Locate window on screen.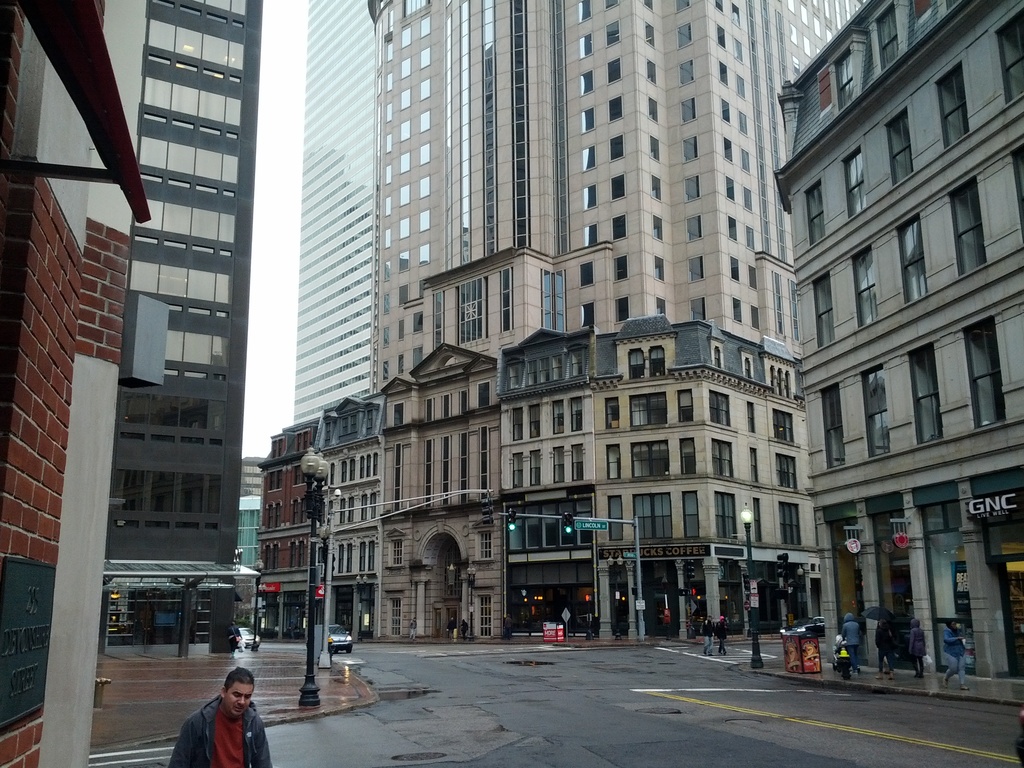
On screen at pyautogui.locateOnScreen(684, 491, 698, 536).
